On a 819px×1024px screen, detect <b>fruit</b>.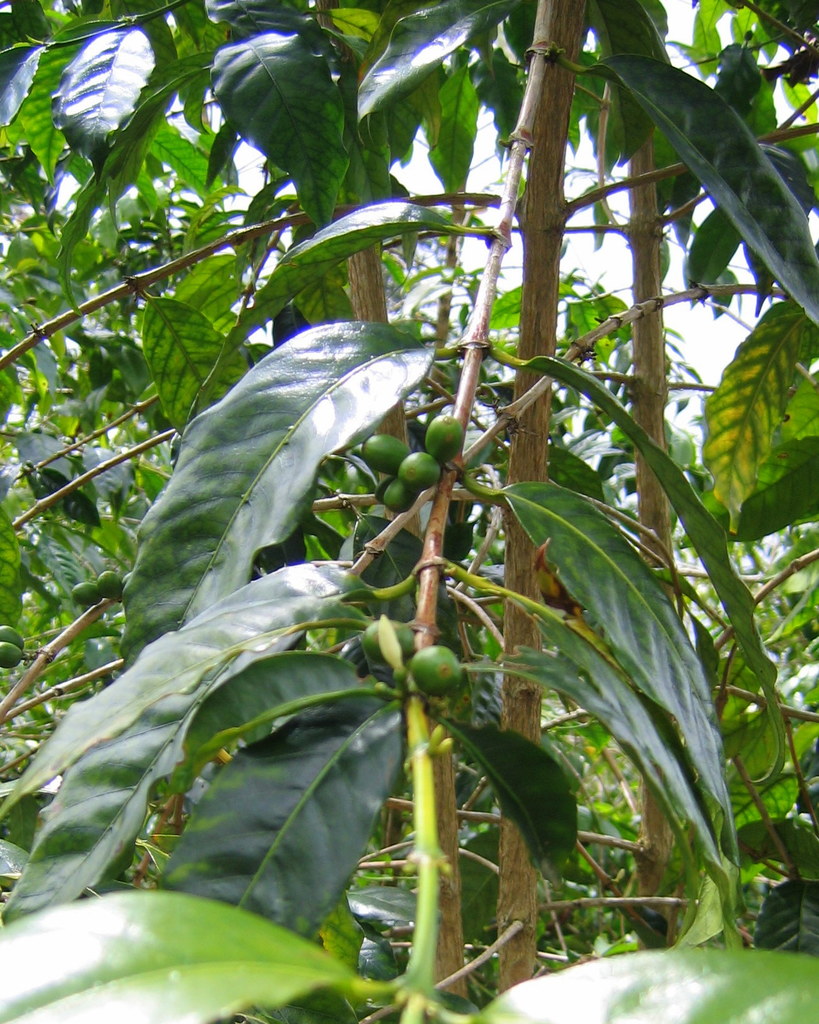
358, 619, 415, 666.
